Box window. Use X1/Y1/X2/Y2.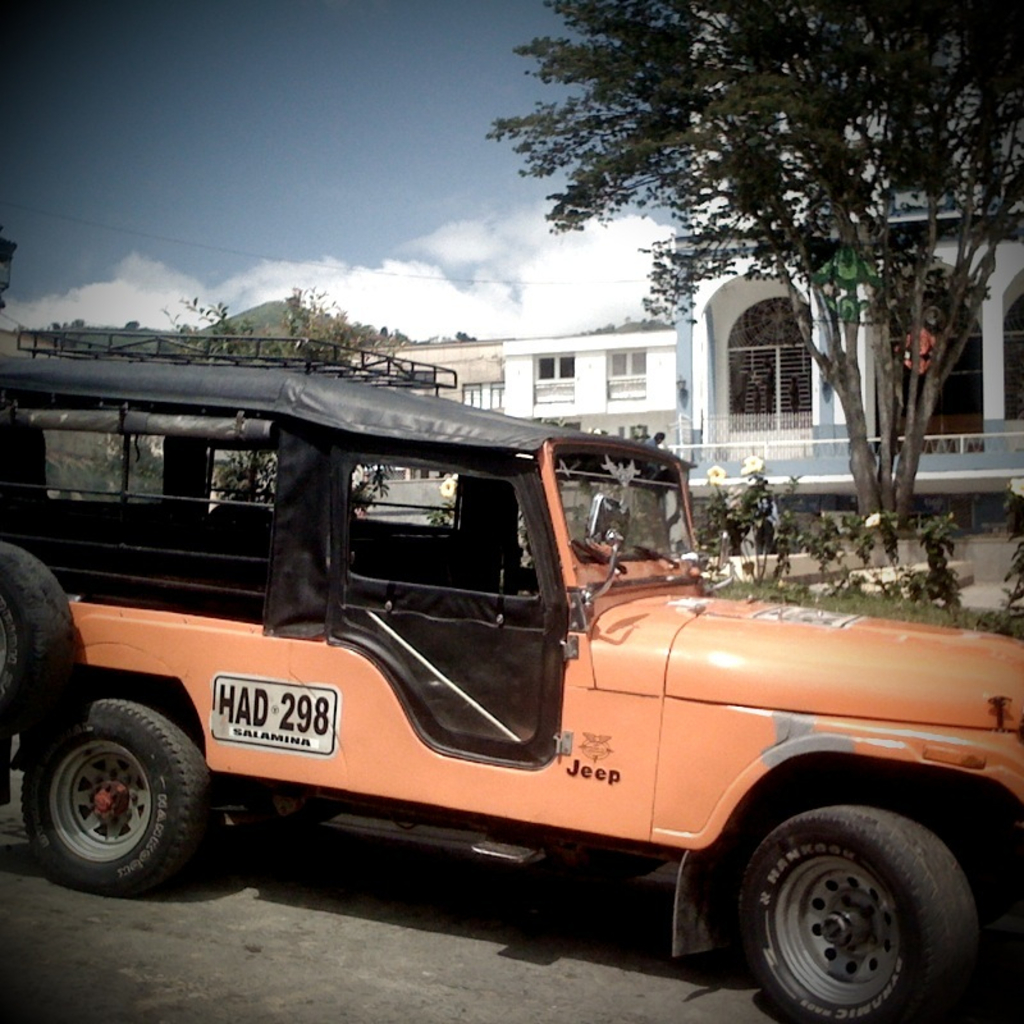
490/383/506/410.
